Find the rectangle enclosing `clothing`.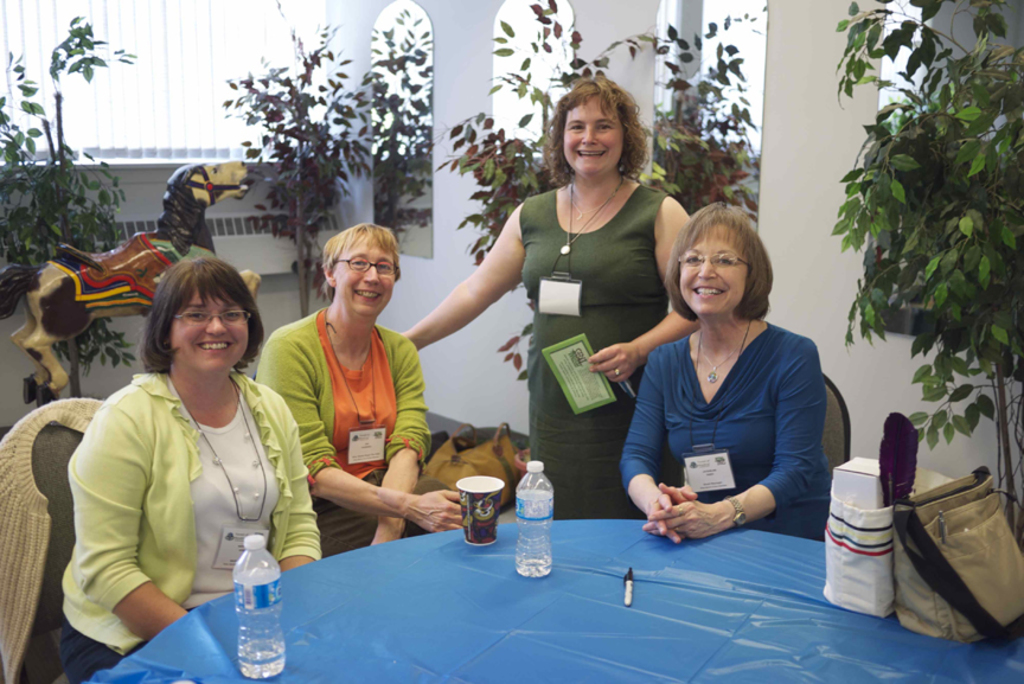
{"x1": 46, "y1": 365, "x2": 333, "y2": 683}.
